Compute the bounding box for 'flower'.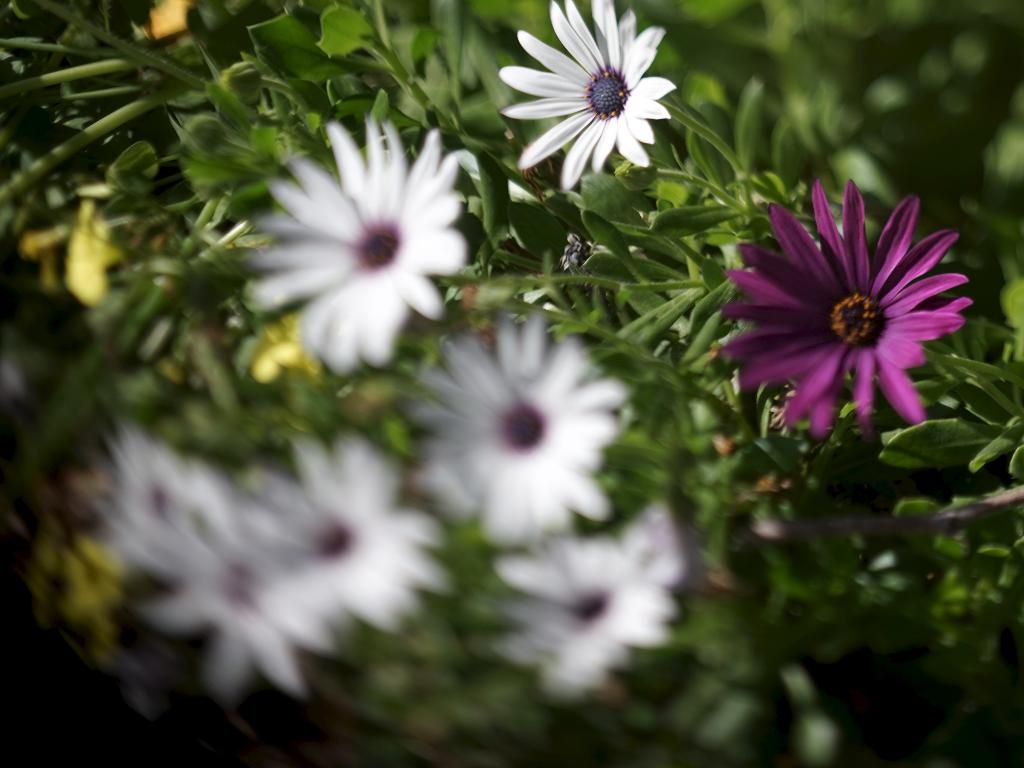
locate(147, 502, 333, 676).
